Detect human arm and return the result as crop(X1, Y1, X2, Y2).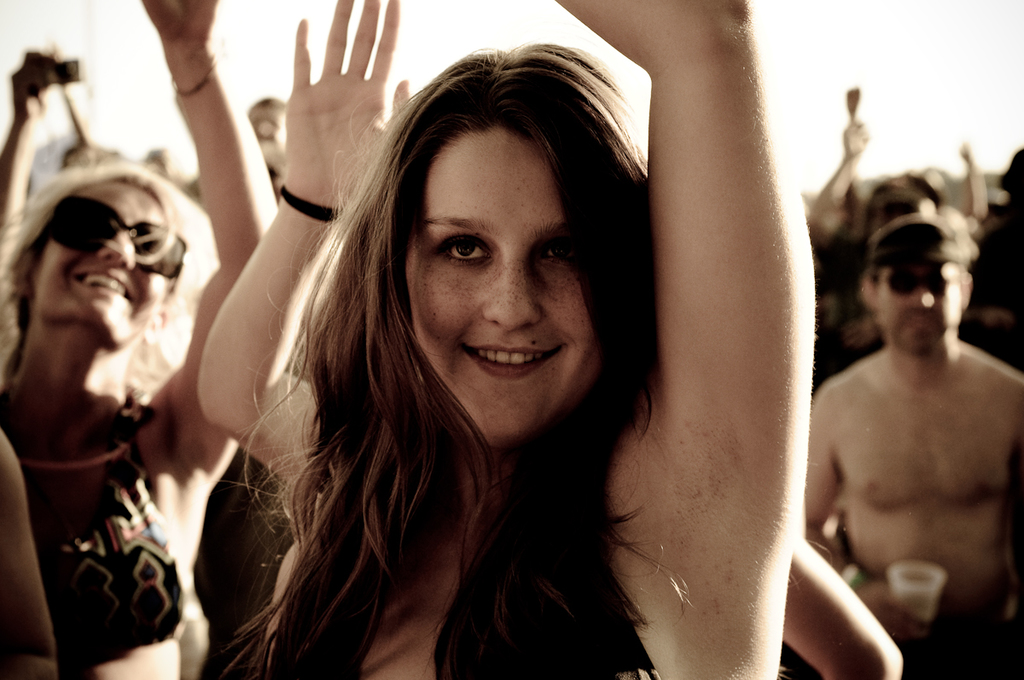
crop(137, 0, 288, 496).
